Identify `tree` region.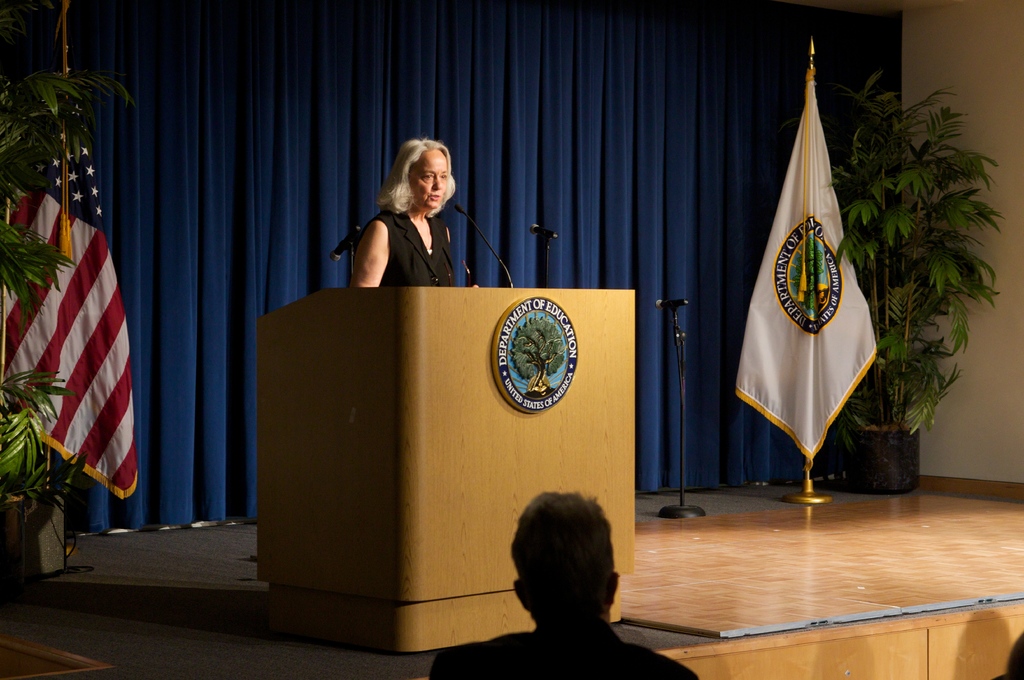
Region: x1=828 y1=70 x2=1011 y2=441.
